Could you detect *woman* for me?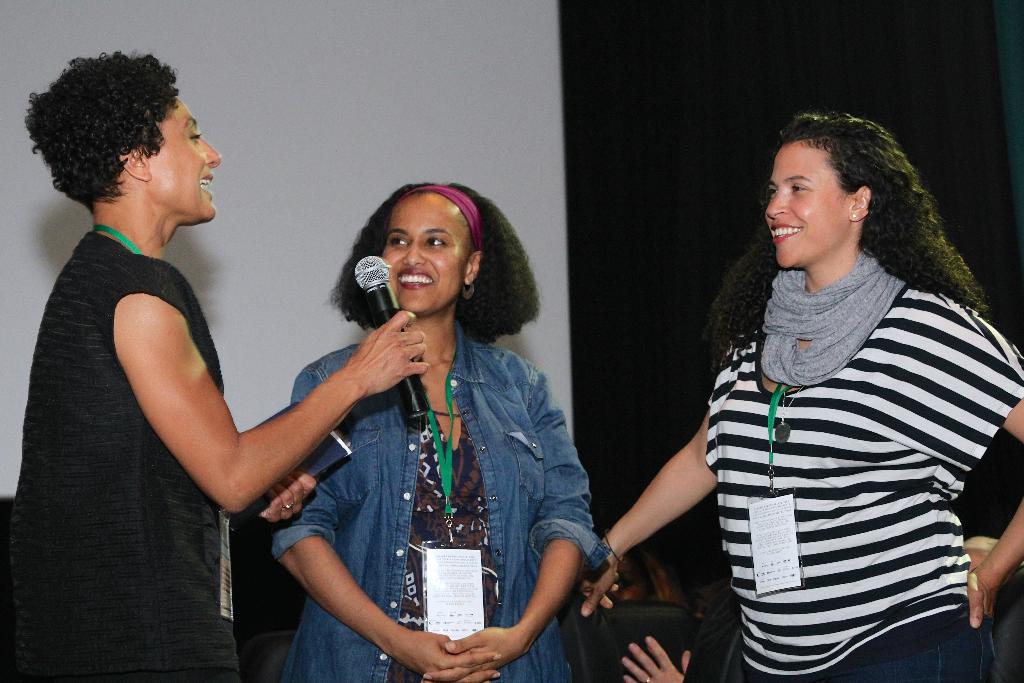
Detection result: bbox=(283, 163, 590, 675).
